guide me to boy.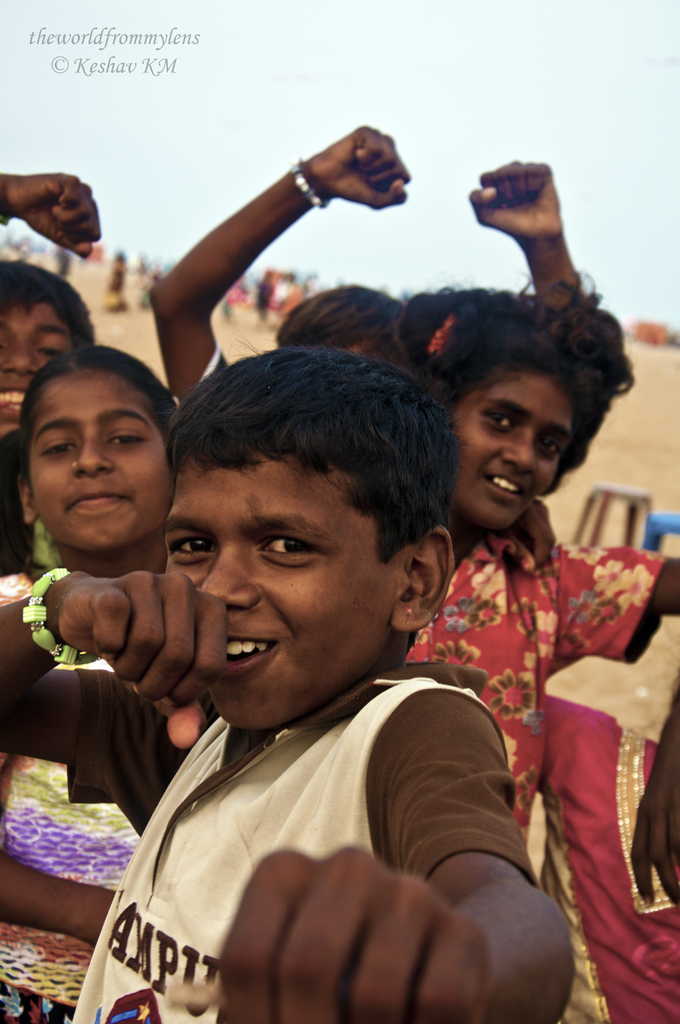
Guidance: [x1=0, y1=170, x2=105, y2=452].
